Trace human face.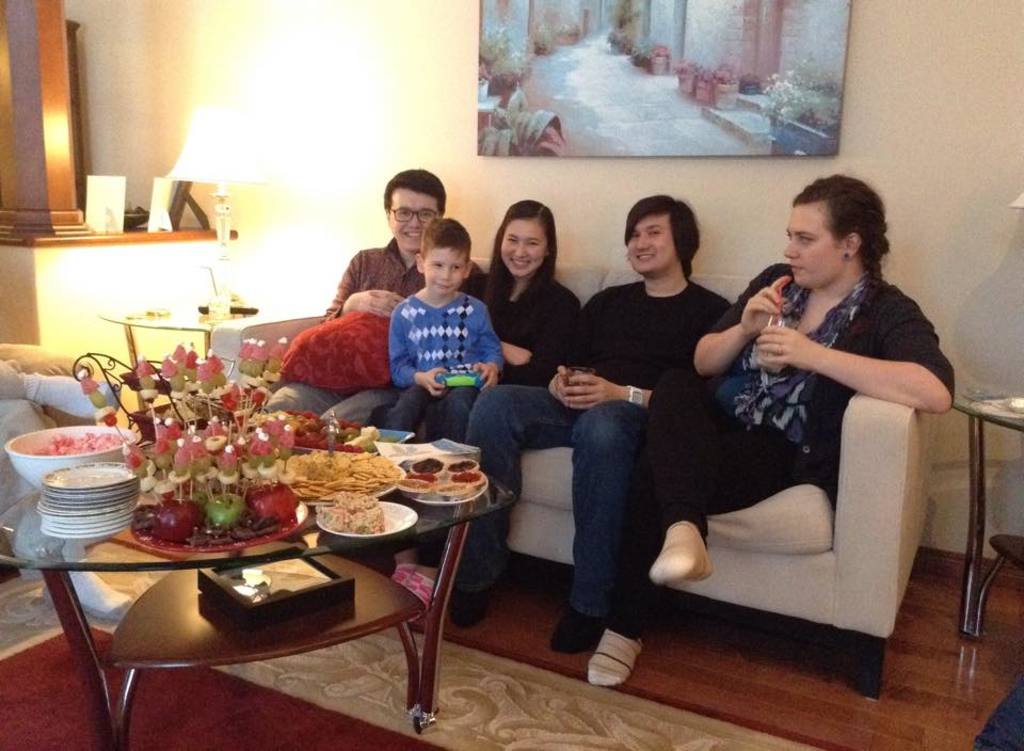
Traced to 500:218:549:279.
